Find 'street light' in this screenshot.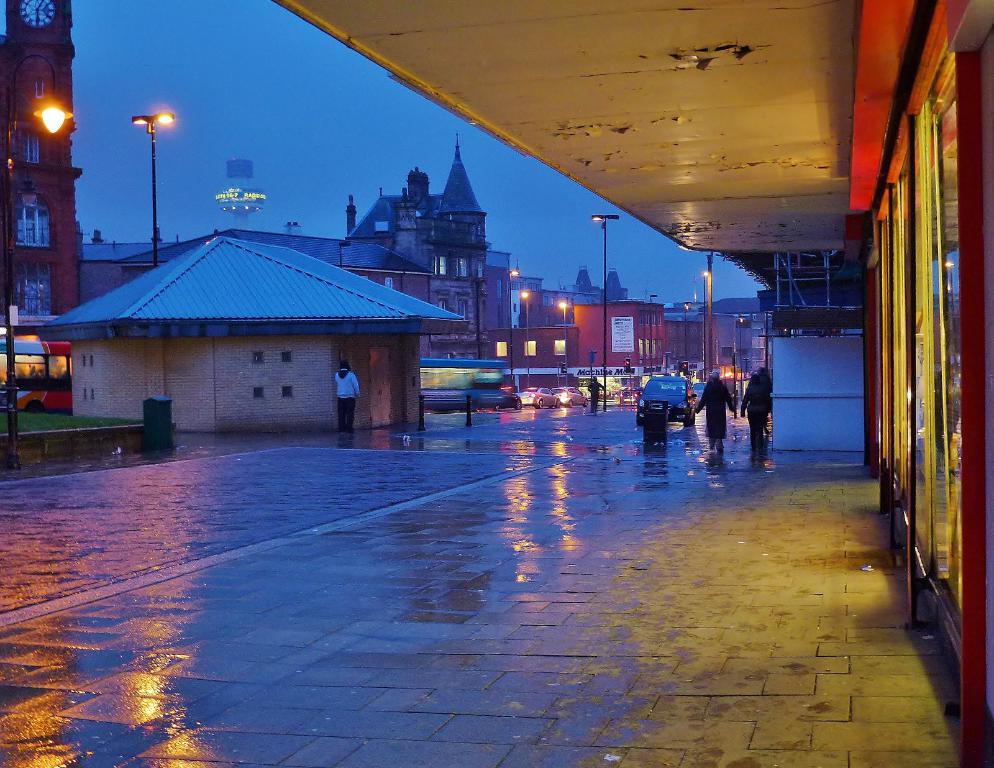
The bounding box for 'street light' is 645, 290, 660, 376.
